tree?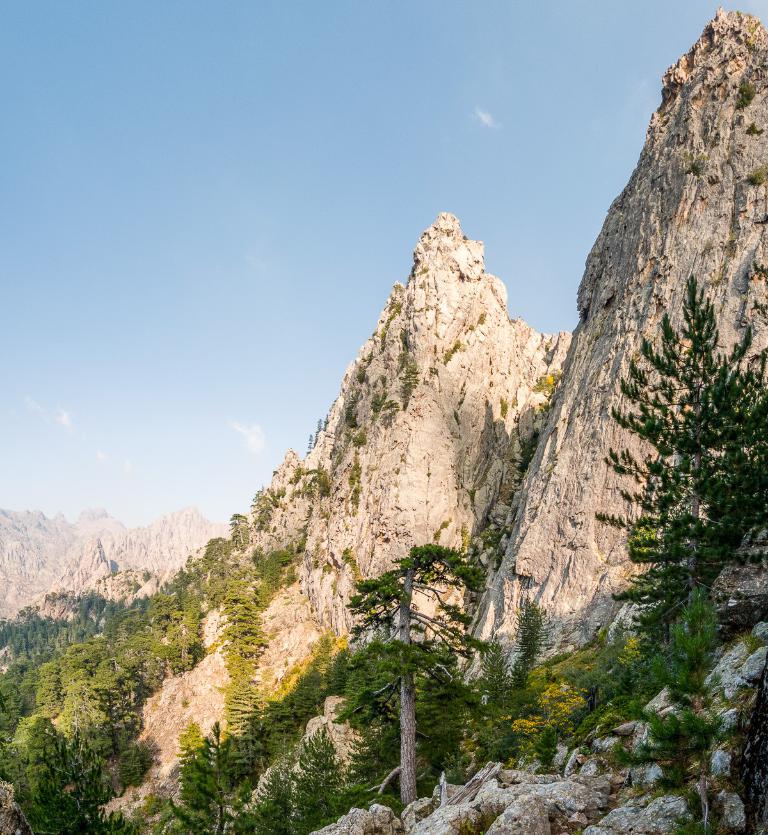
594:272:767:629
